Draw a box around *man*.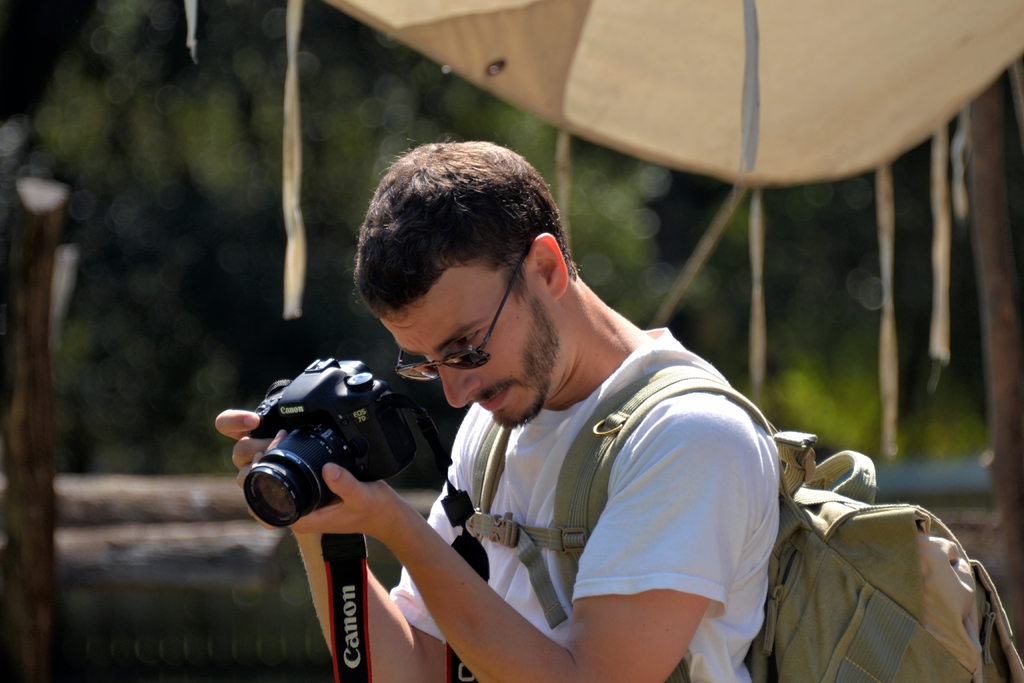
[left=236, top=153, right=892, bottom=674].
